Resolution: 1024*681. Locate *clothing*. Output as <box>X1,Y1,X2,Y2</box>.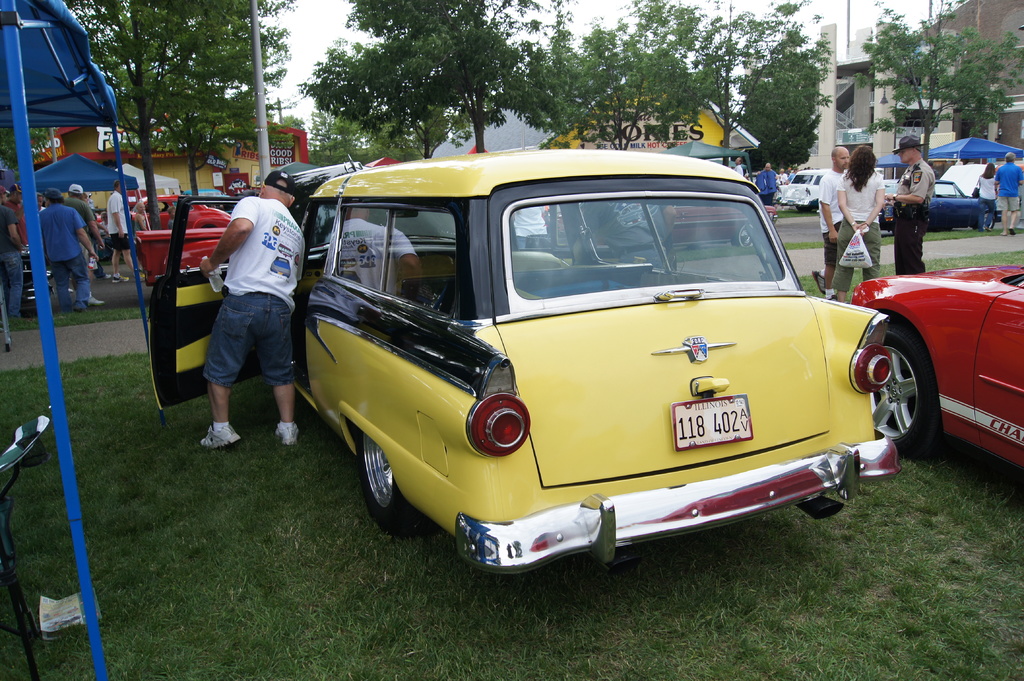
<box>278,419,294,425</box>.
